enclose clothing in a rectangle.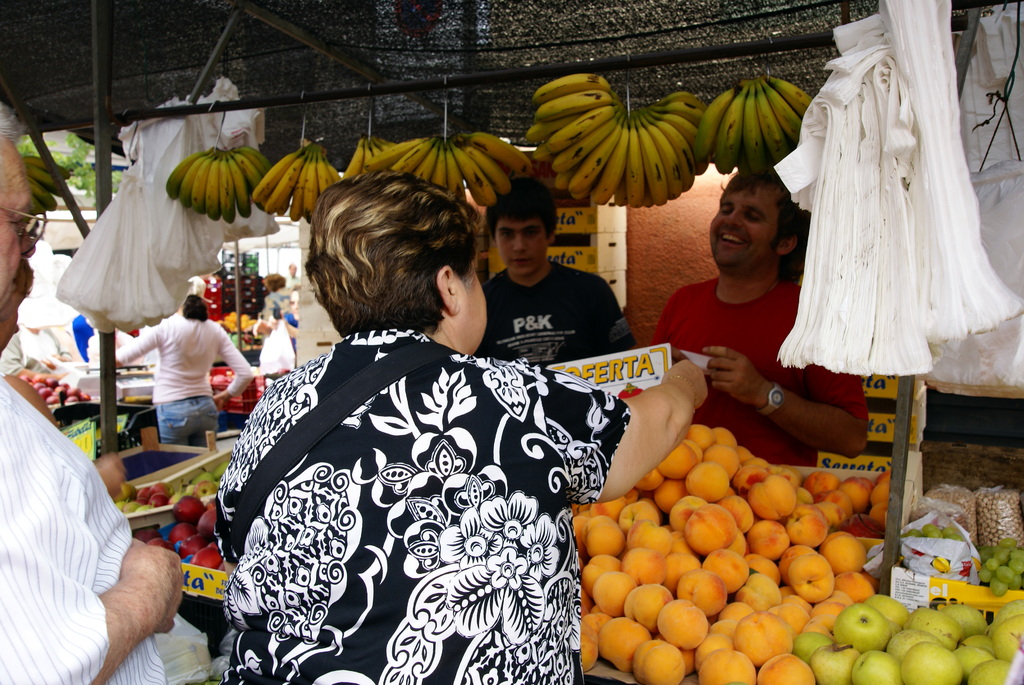
BBox(210, 285, 637, 677).
